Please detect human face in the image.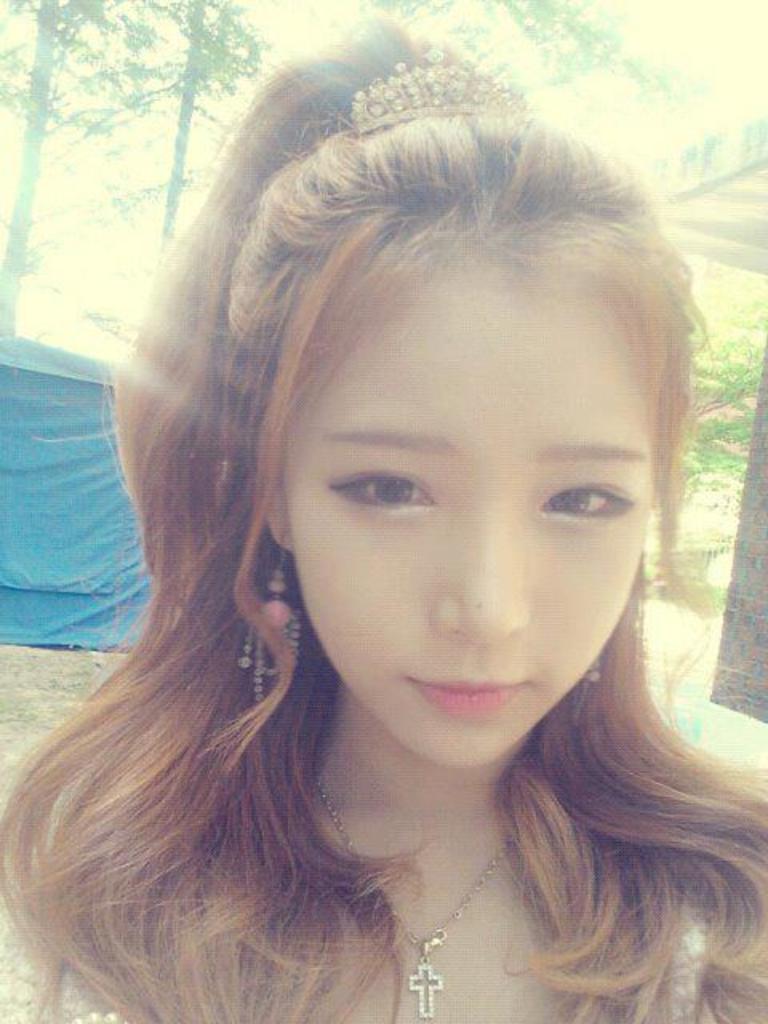
Rect(283, 258, 651, 765).
